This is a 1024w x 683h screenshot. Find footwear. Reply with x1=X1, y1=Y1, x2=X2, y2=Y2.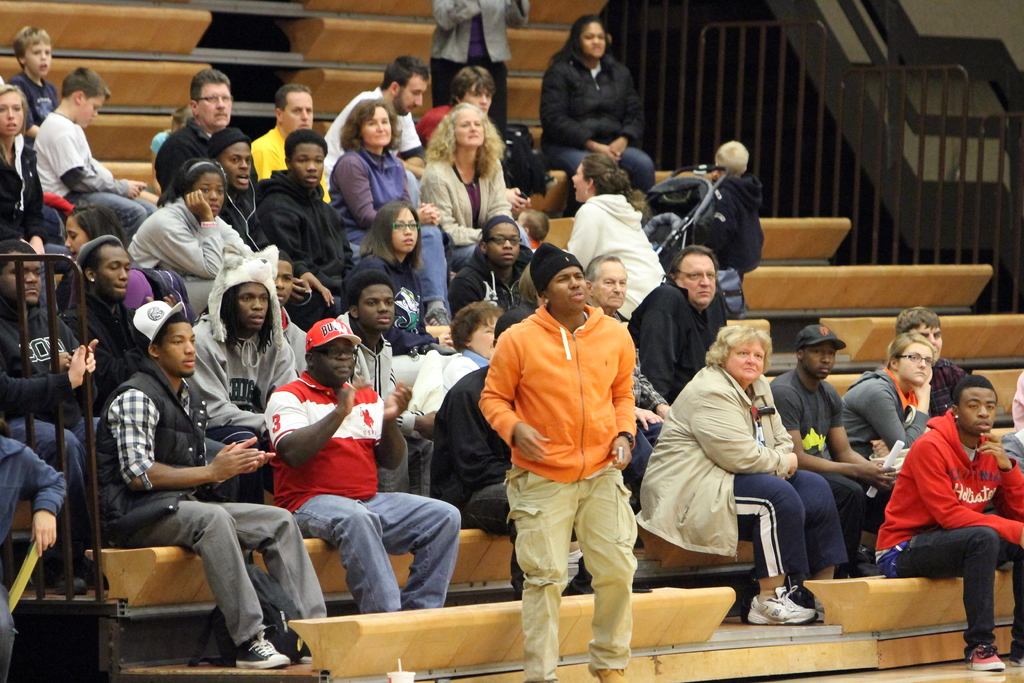
x1=1007, y1=650, x2=1023, y2=671.
